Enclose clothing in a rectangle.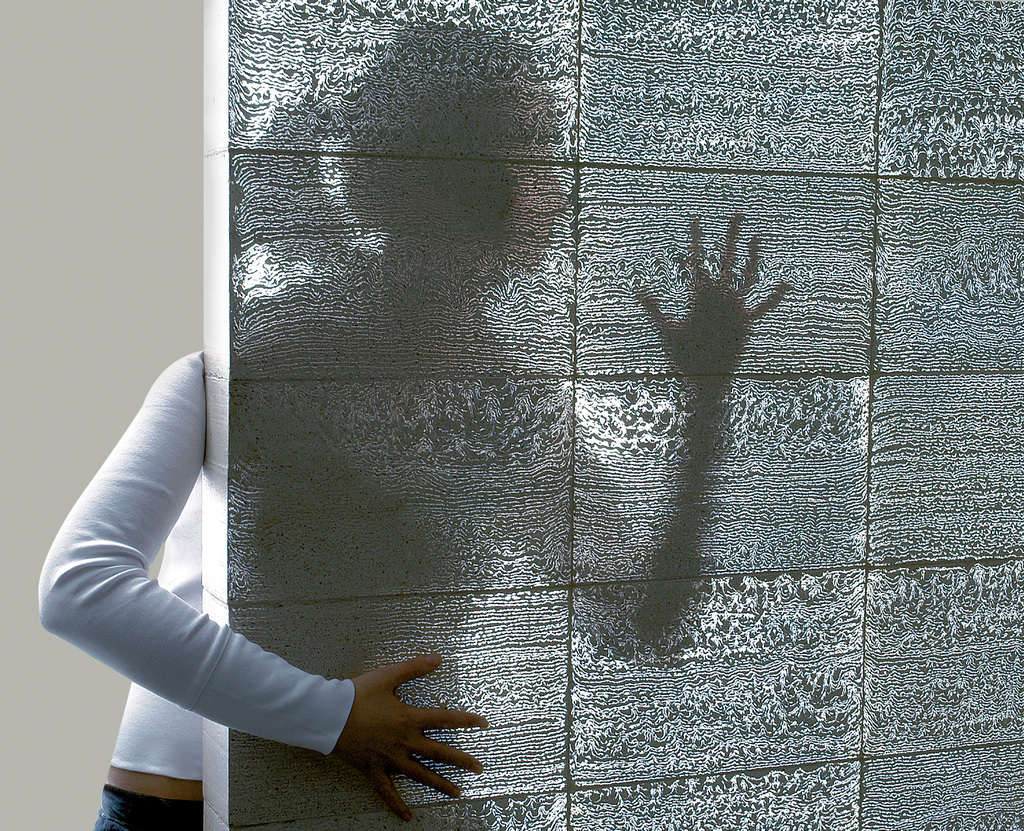
l=36, t=354, r=357, b=784.
